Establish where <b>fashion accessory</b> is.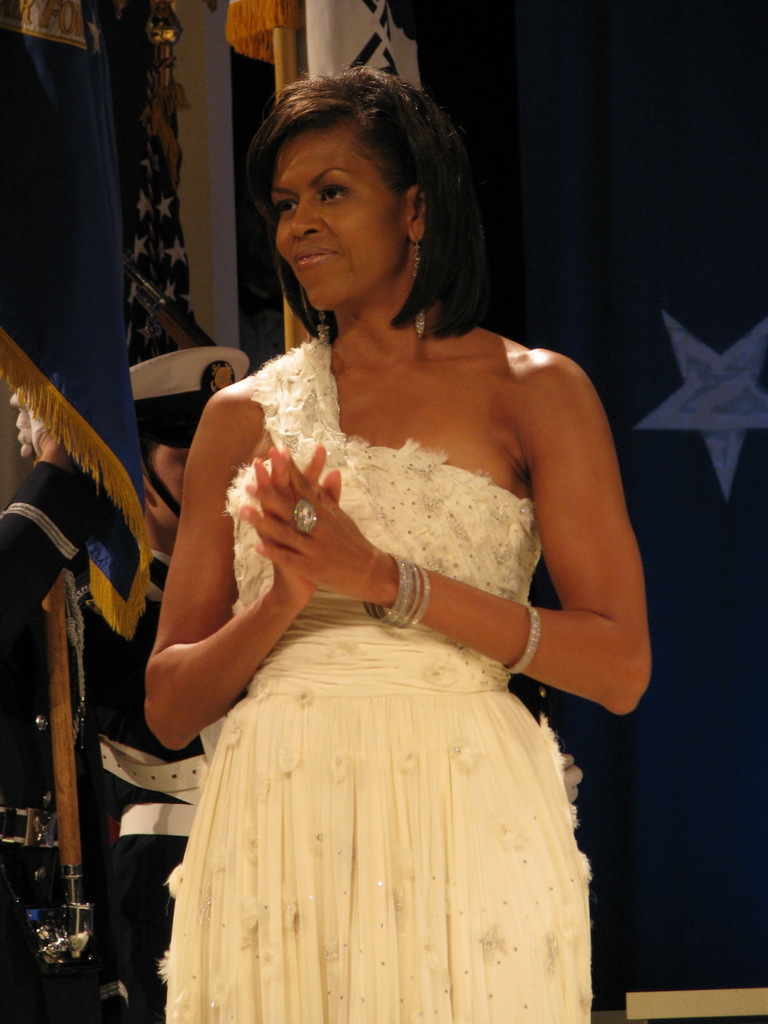
Established at 501, 598, 543, 678.
